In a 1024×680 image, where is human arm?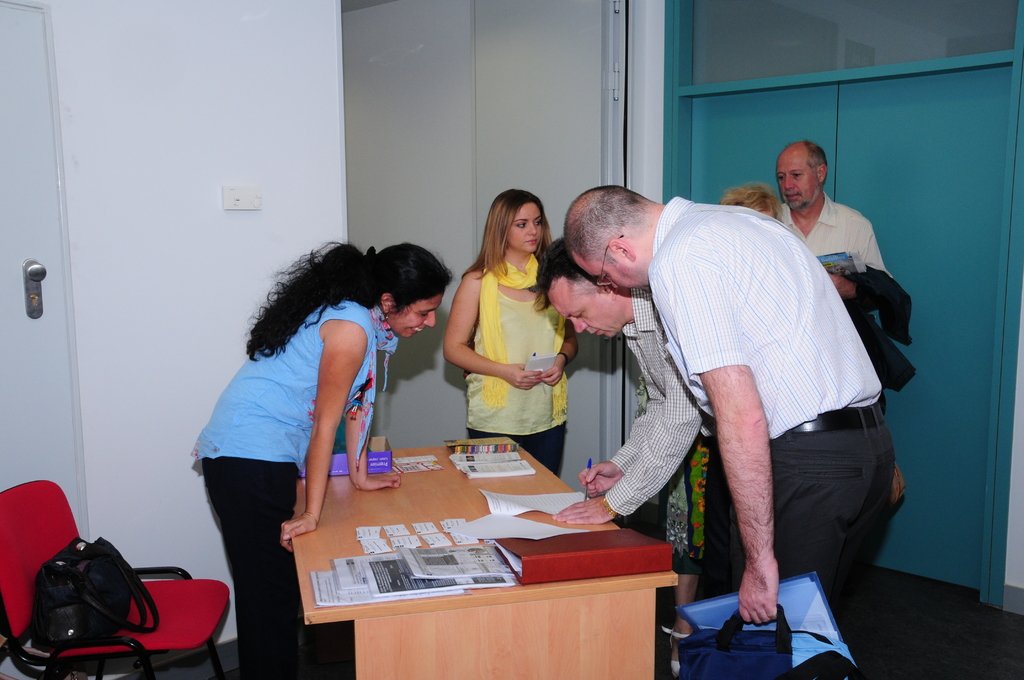
[x1=552, y1=337, x2=711, y2=528].
